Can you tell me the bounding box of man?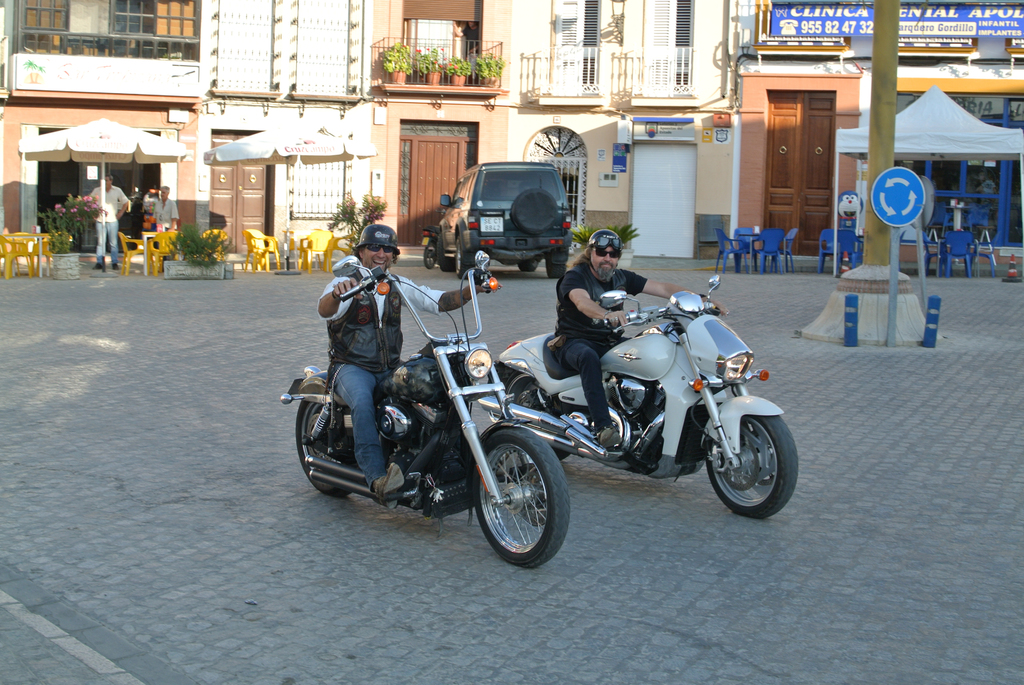
bbox=(80, 170, 129, 270).
